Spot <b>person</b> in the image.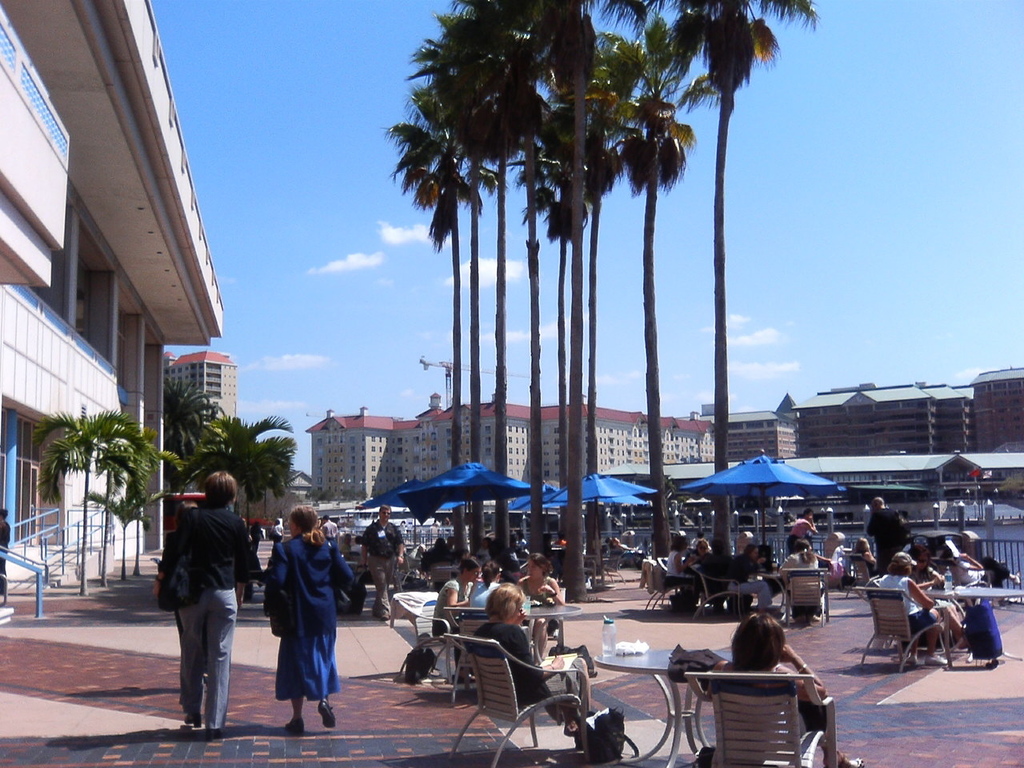
<b>person</b> found at box=[726, 543, 770, 617].
